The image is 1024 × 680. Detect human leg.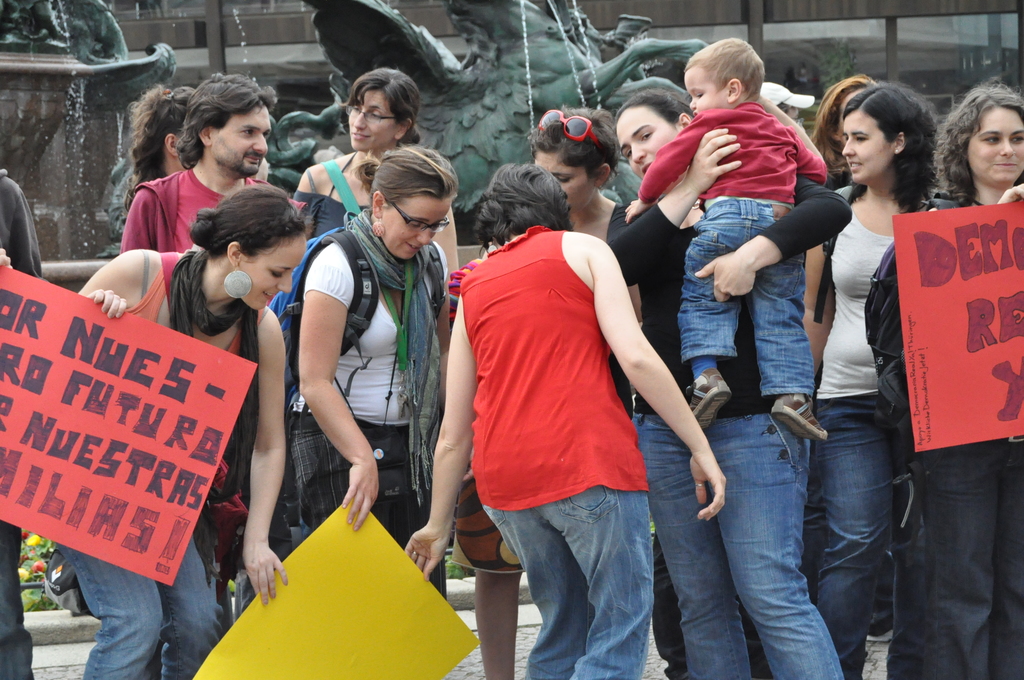
Detection: (891,416,992,675).
